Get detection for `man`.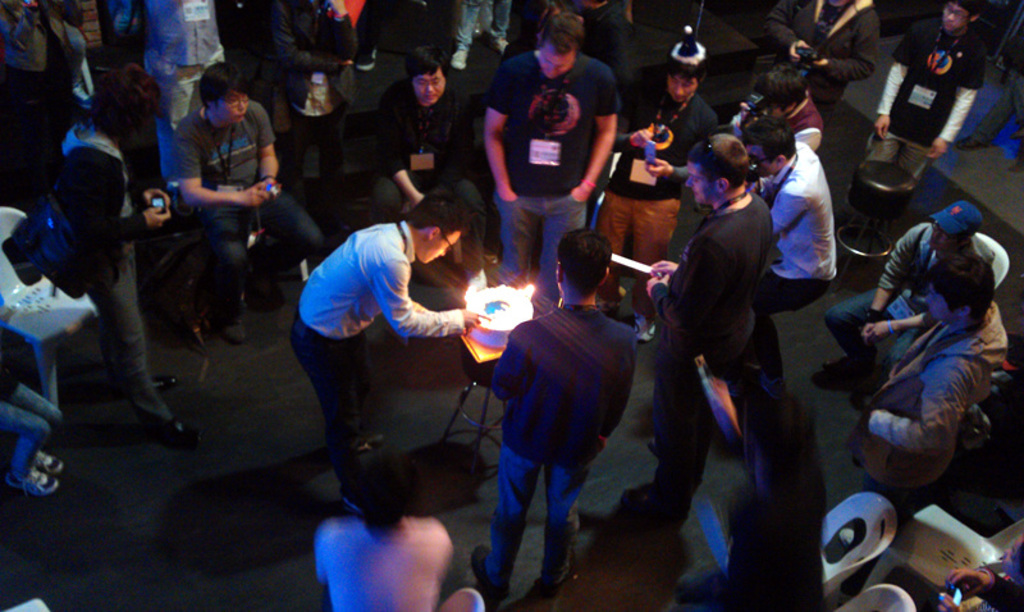
Detection: BBox(846, 251, 1015, 597).
